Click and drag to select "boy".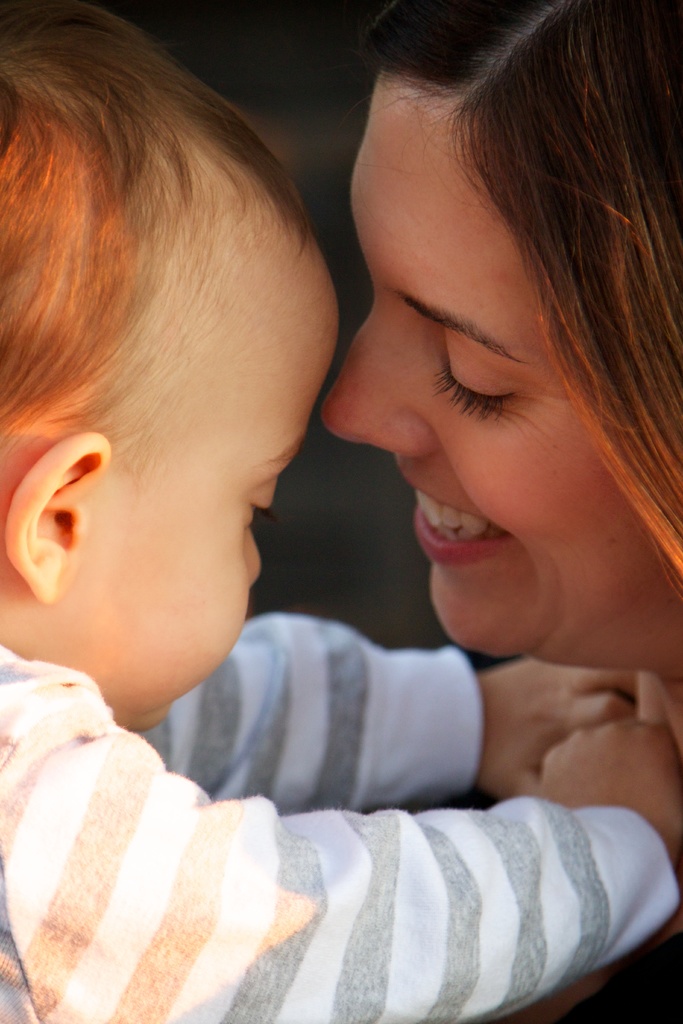
Selection: (0, 1, 679, 1023).
